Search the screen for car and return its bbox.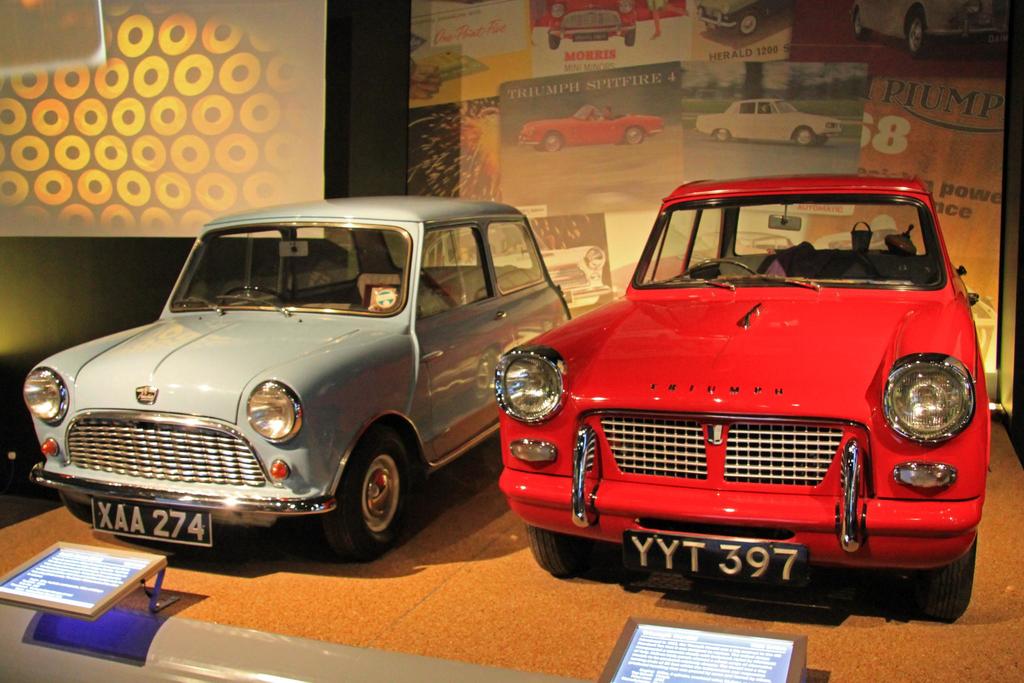
Found: bbox=[698, 99, 836, 149].
